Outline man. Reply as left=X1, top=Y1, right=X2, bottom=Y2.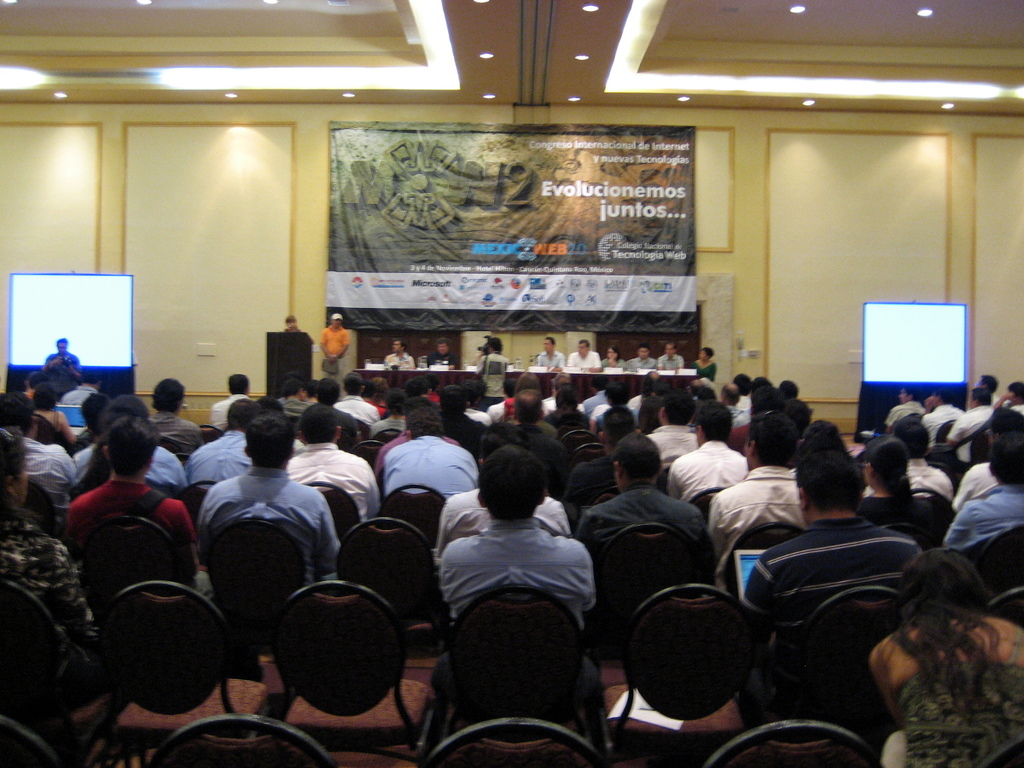
left=319, top=311, right=348, bottom=364.
